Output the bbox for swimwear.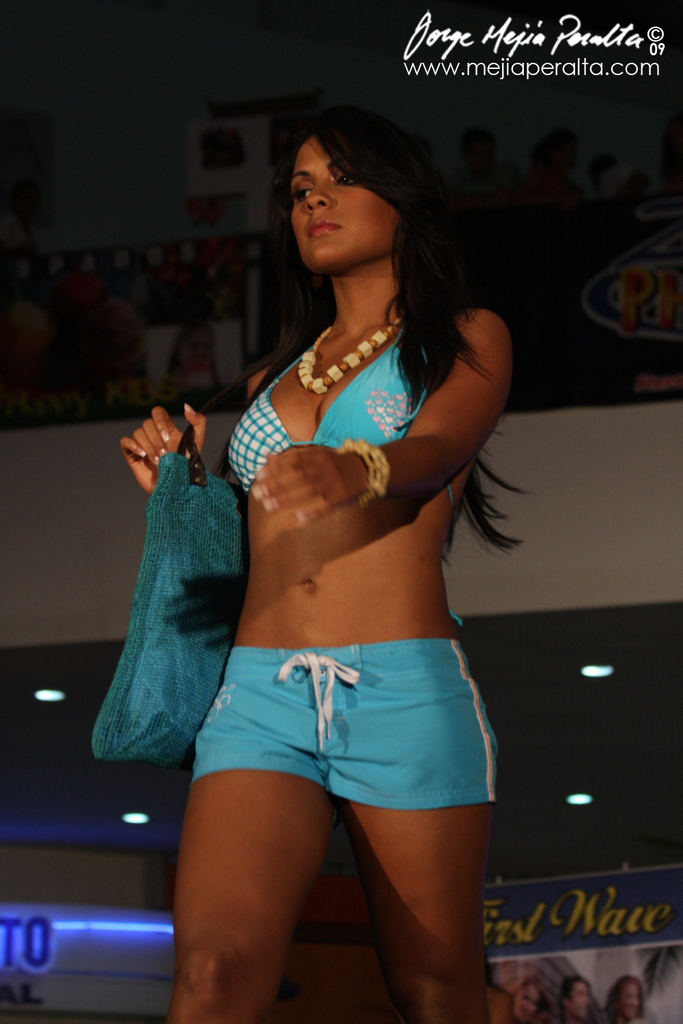
{"x1": 213, "y1": 346, "x2": 451, "y2": 498}.
